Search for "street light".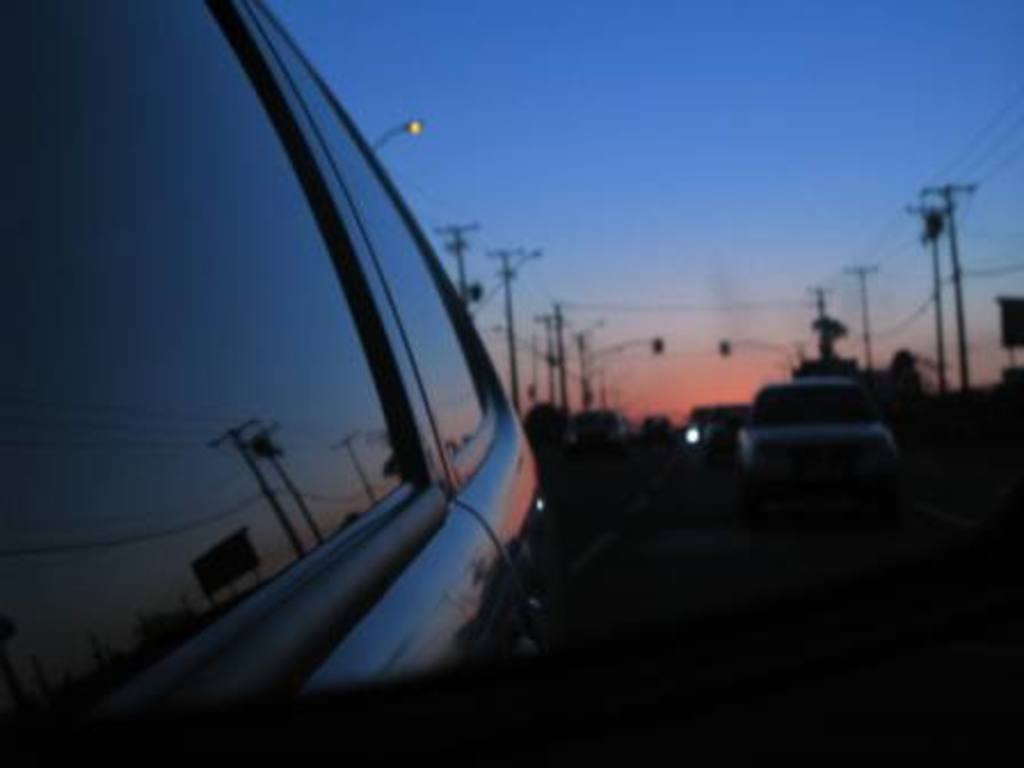
Found at (x1=368, y1=119, x2=425, y2=153).
